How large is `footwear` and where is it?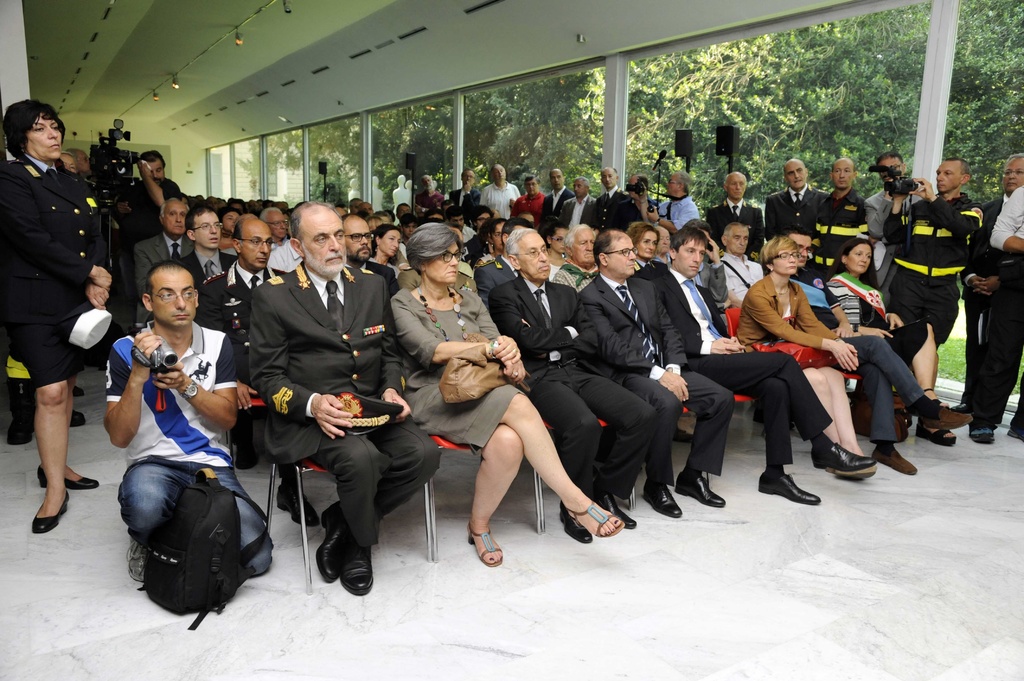
Bounding box: x1=234, y1=439, x2=259, y2=470.
